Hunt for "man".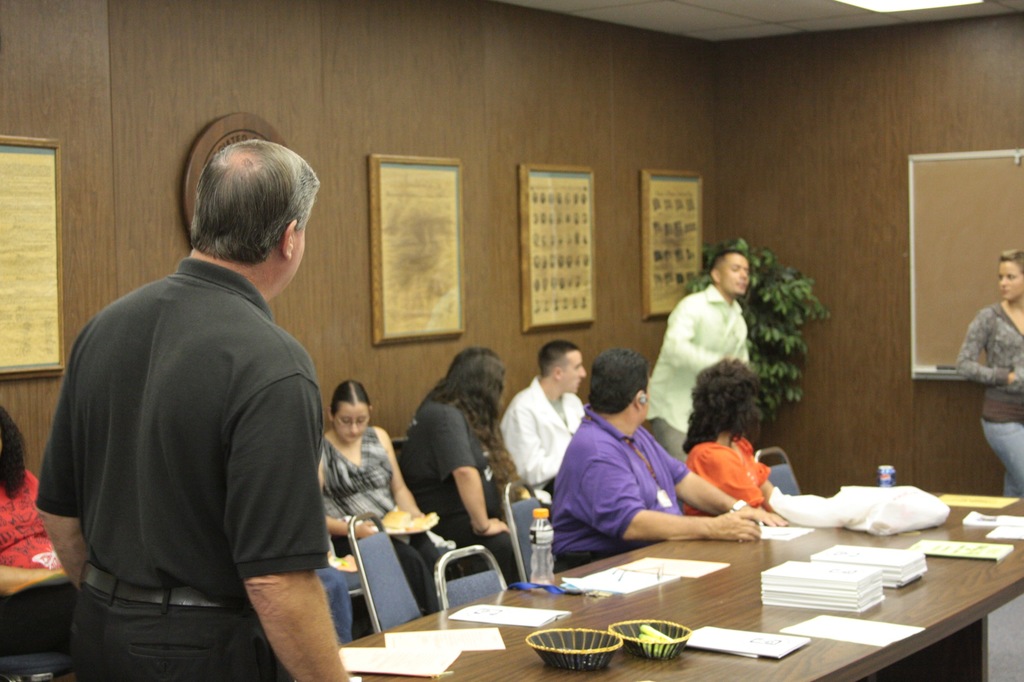
Hunted down at <region>46, 121, 351, 672</region>.
